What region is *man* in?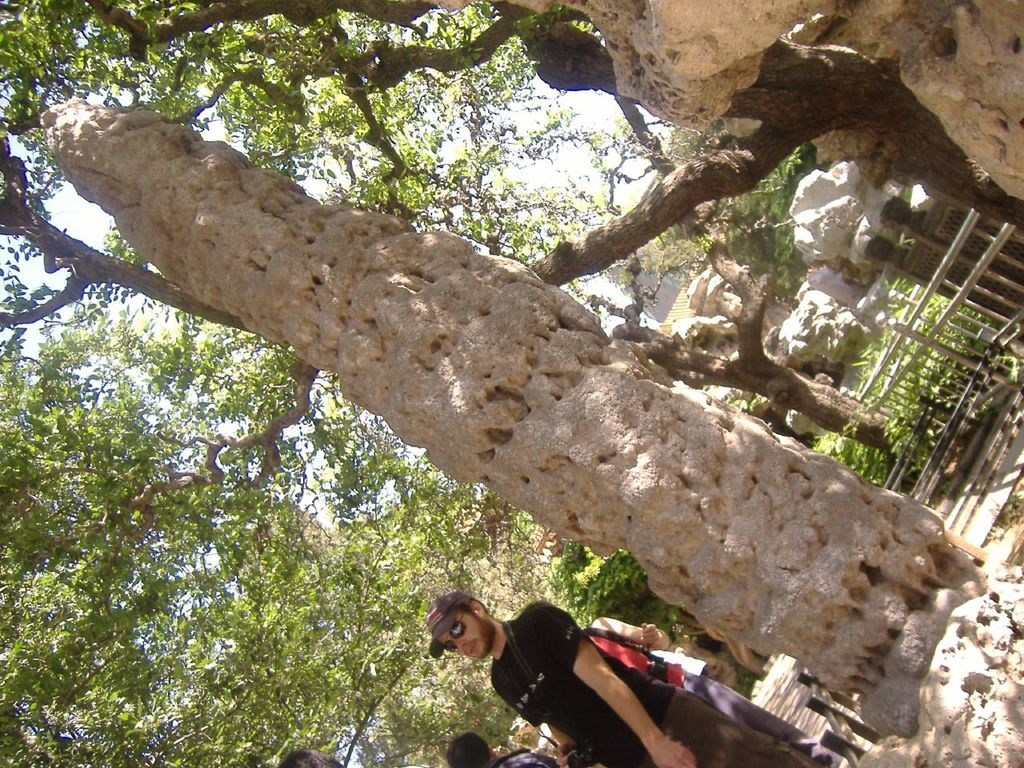
bbox(428, 596, 831, 767).
